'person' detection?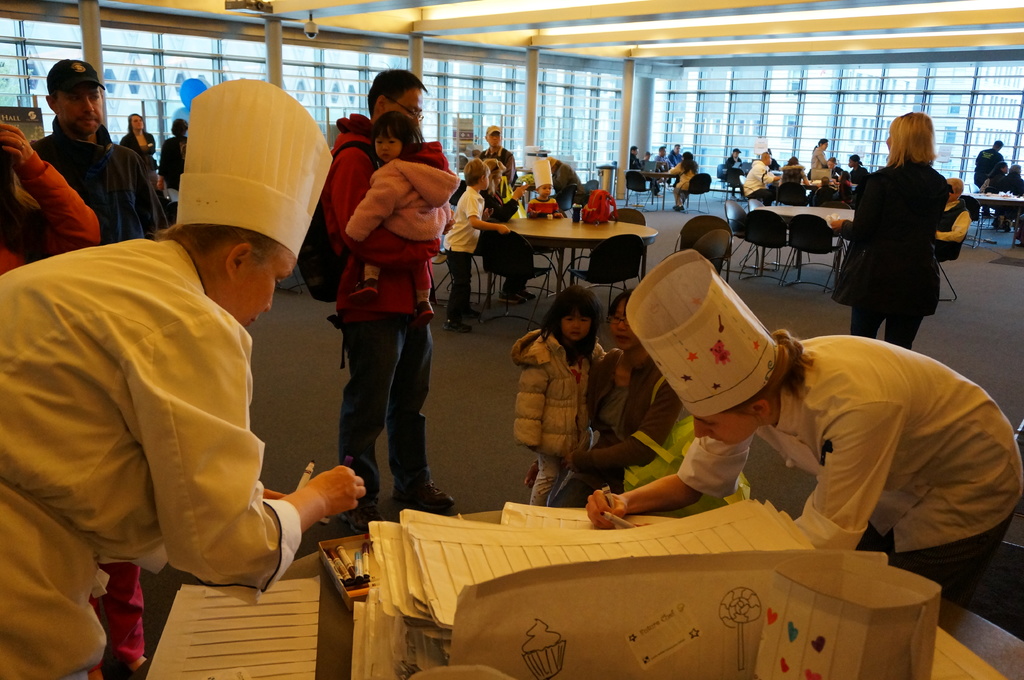
<region>932, 173, 975, 262</region>
